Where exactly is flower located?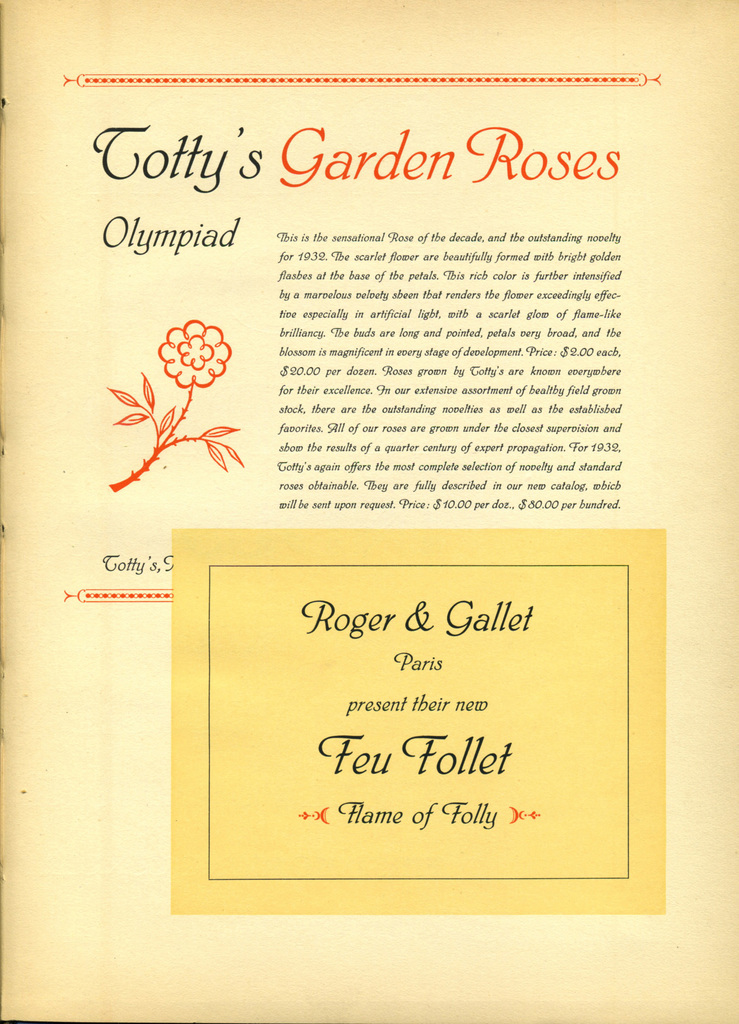
Its bounding box is 159,317,232,387.
